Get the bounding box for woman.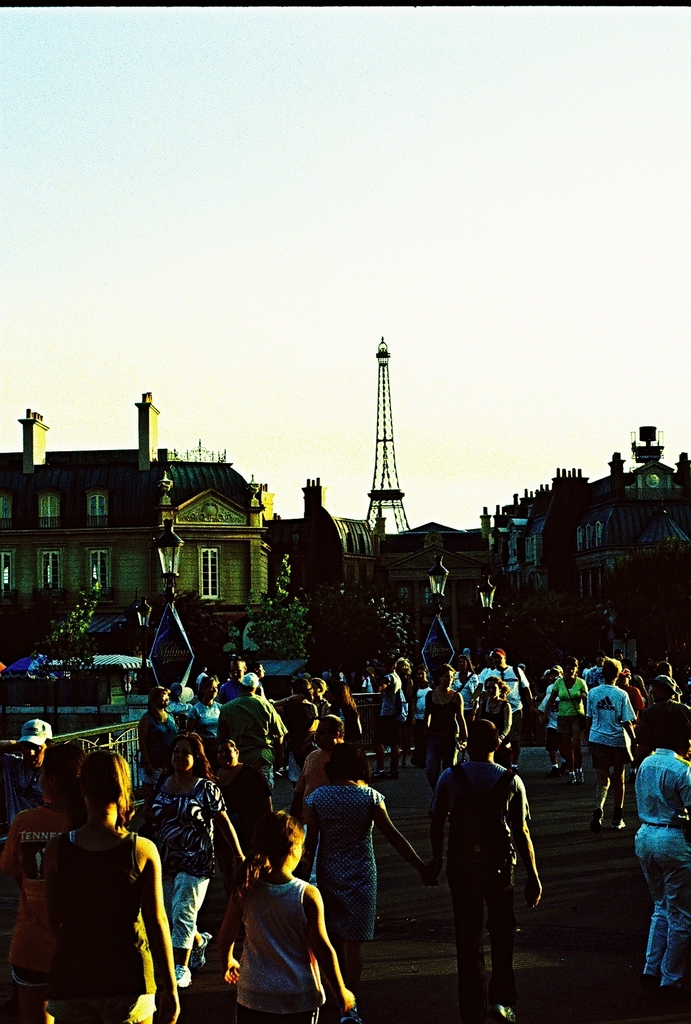
region(212, 809, 355, 1023).
